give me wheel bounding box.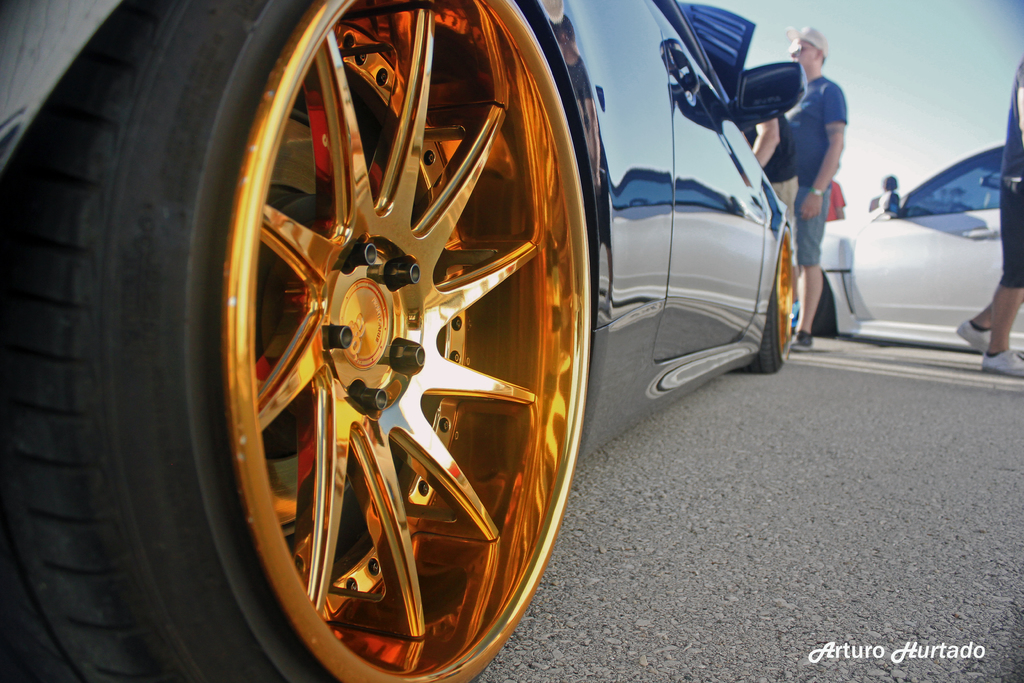
<bbox>739, 227, 791, 374</bbox>.
